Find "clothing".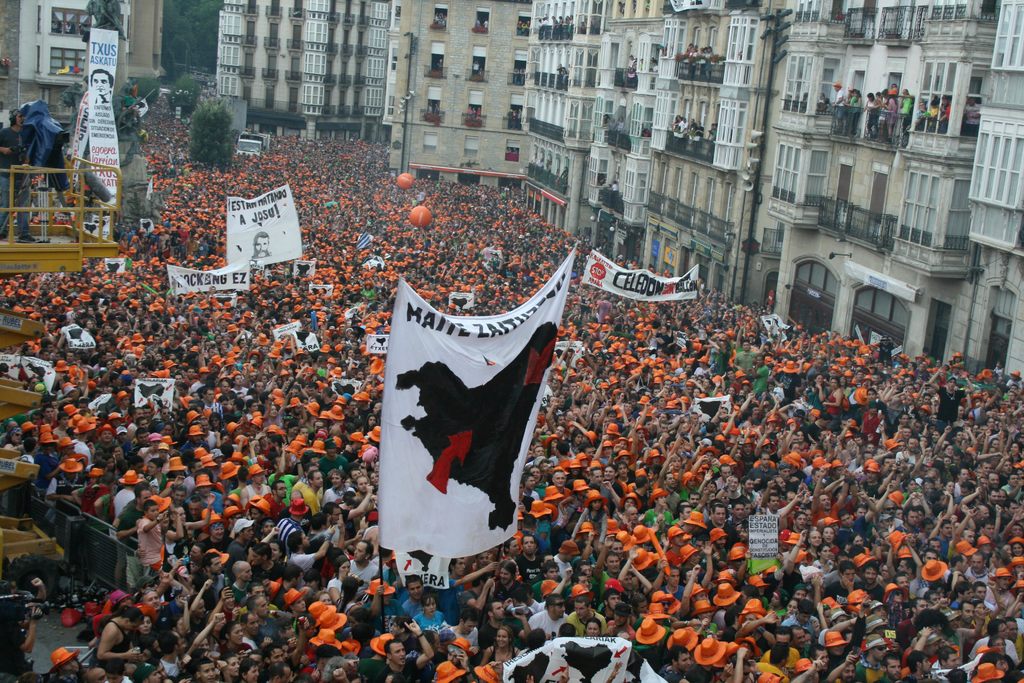
863/482/886/500.
